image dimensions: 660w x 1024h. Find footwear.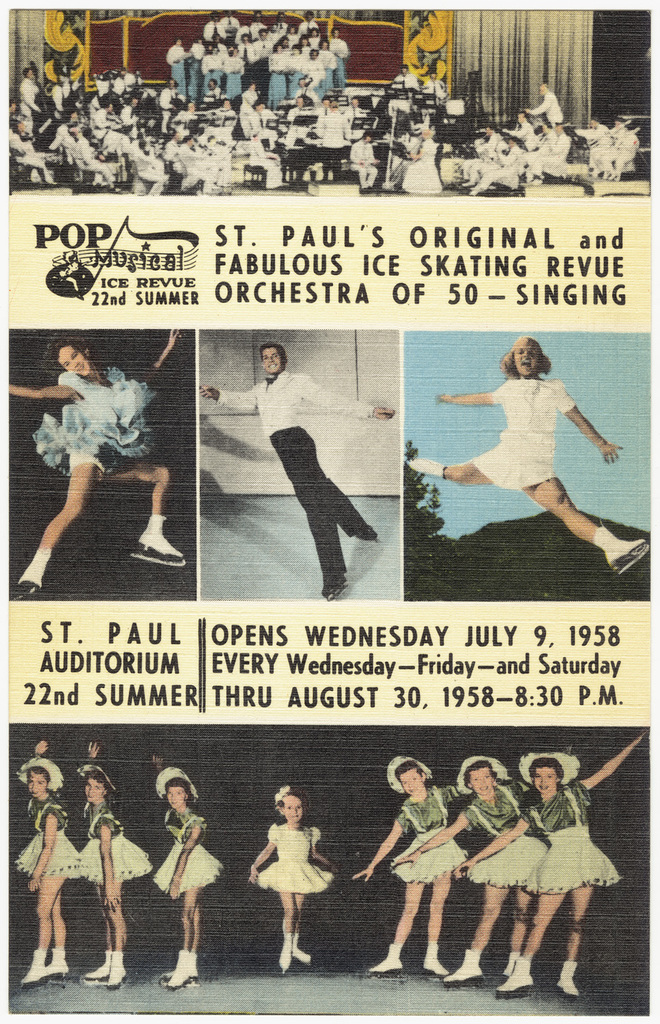
l=8, t=558, r=48, b=599.
